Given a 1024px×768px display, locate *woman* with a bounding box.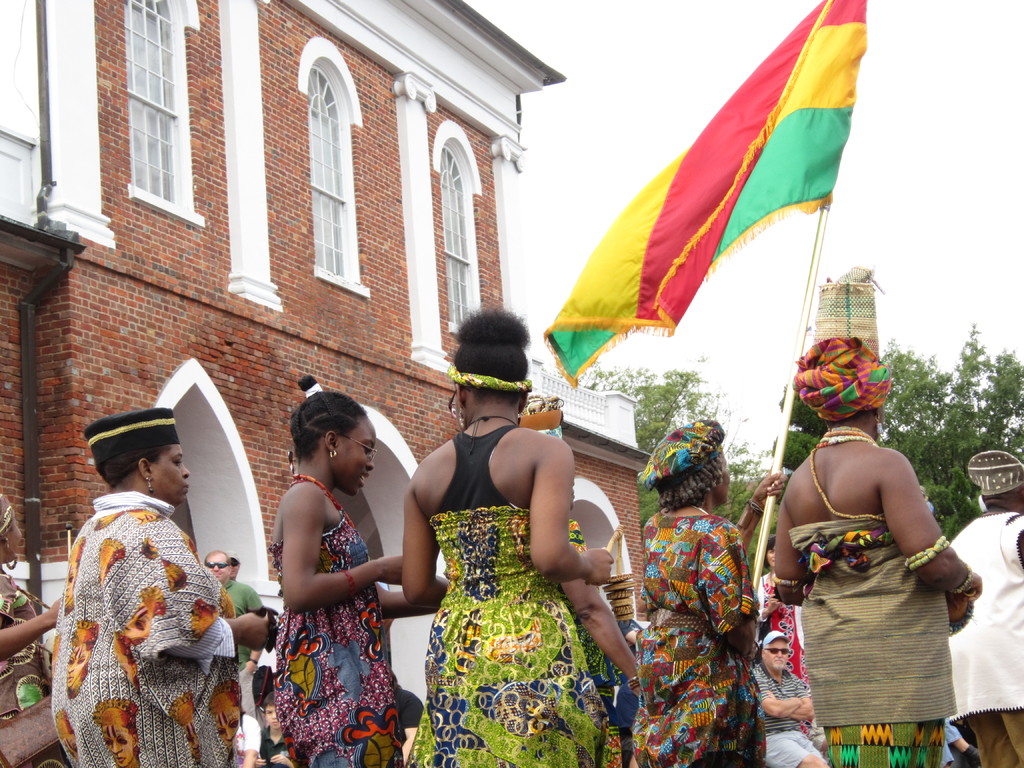
Located: (x1=771, y1=336, x2=980, y2=767).
